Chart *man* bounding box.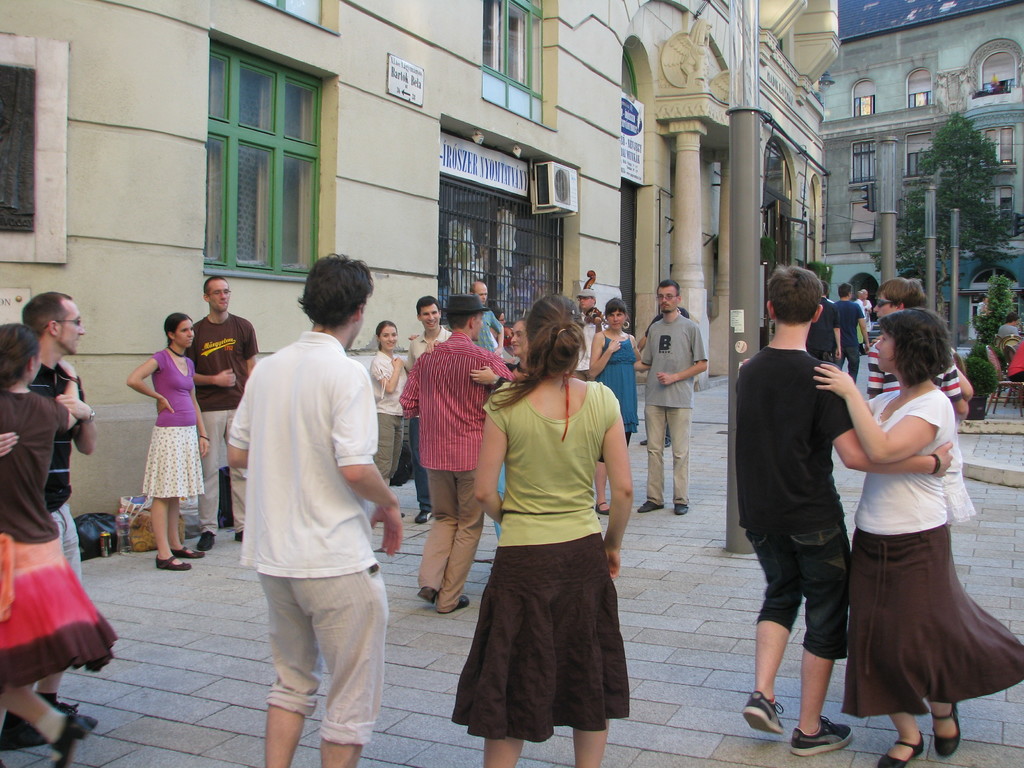
Charted: bbox(227, 255, 405, 757).
